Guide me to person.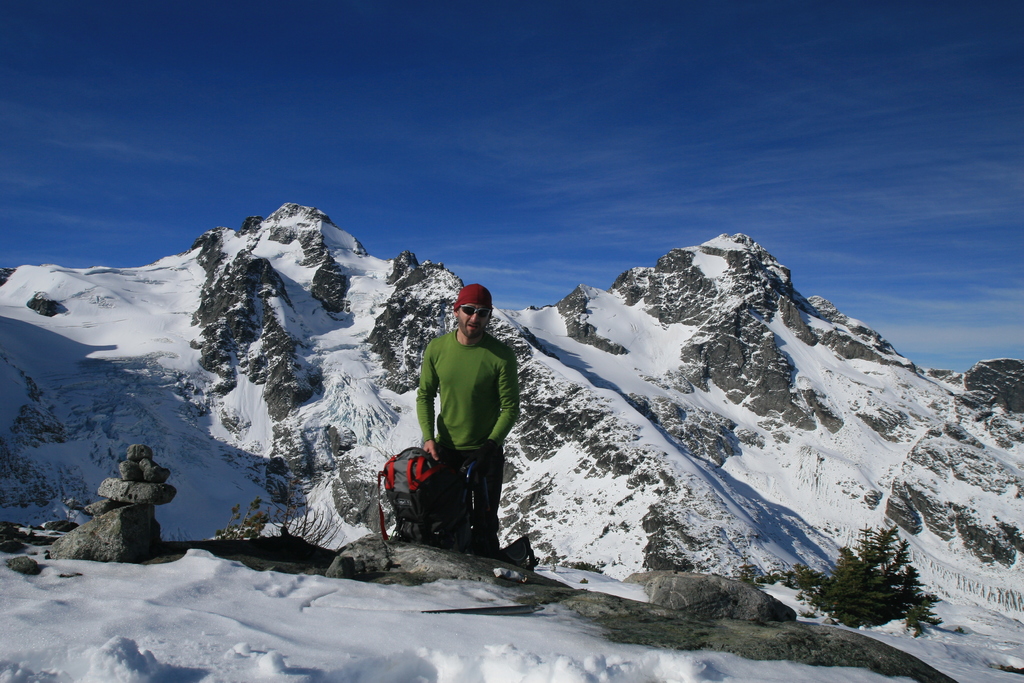
Guidance: [405,270,518,570].
